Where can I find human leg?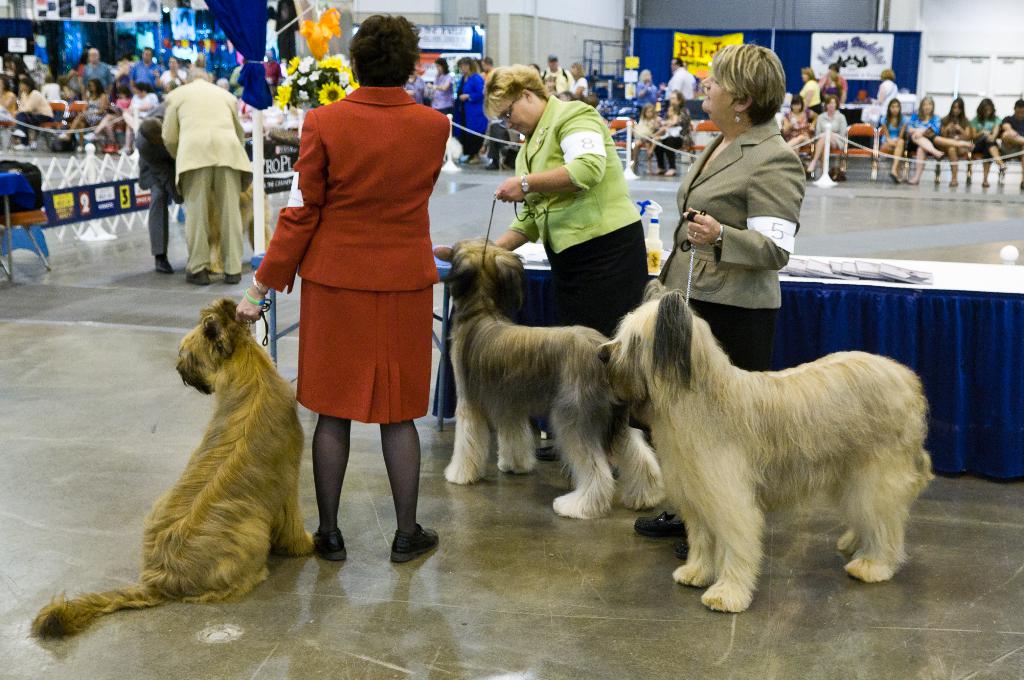
You can find it at (left=894, top=152, right=903, bottom=182).
